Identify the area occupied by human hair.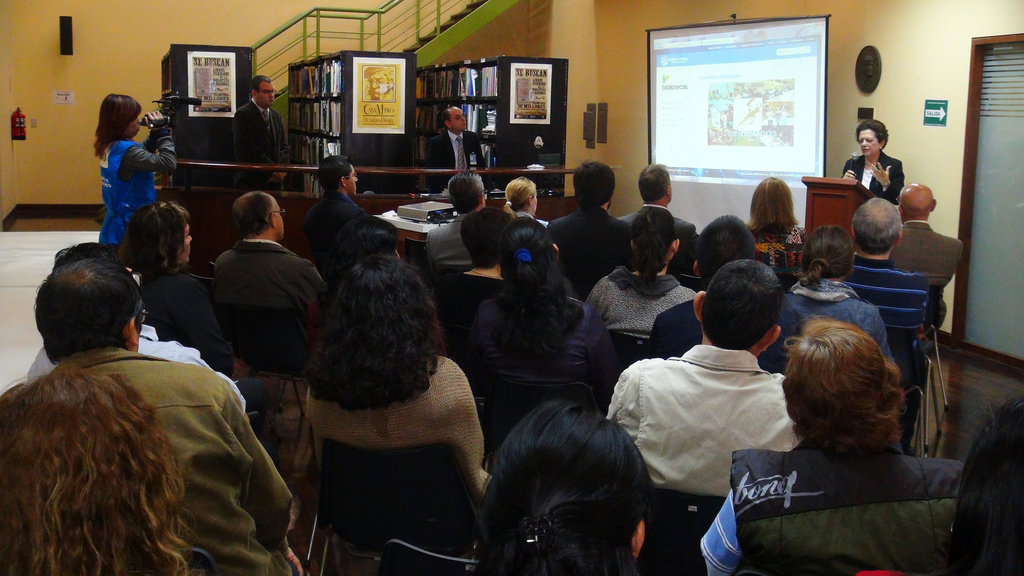
Area: (left=572, top=161, right=615, bottom=207).
